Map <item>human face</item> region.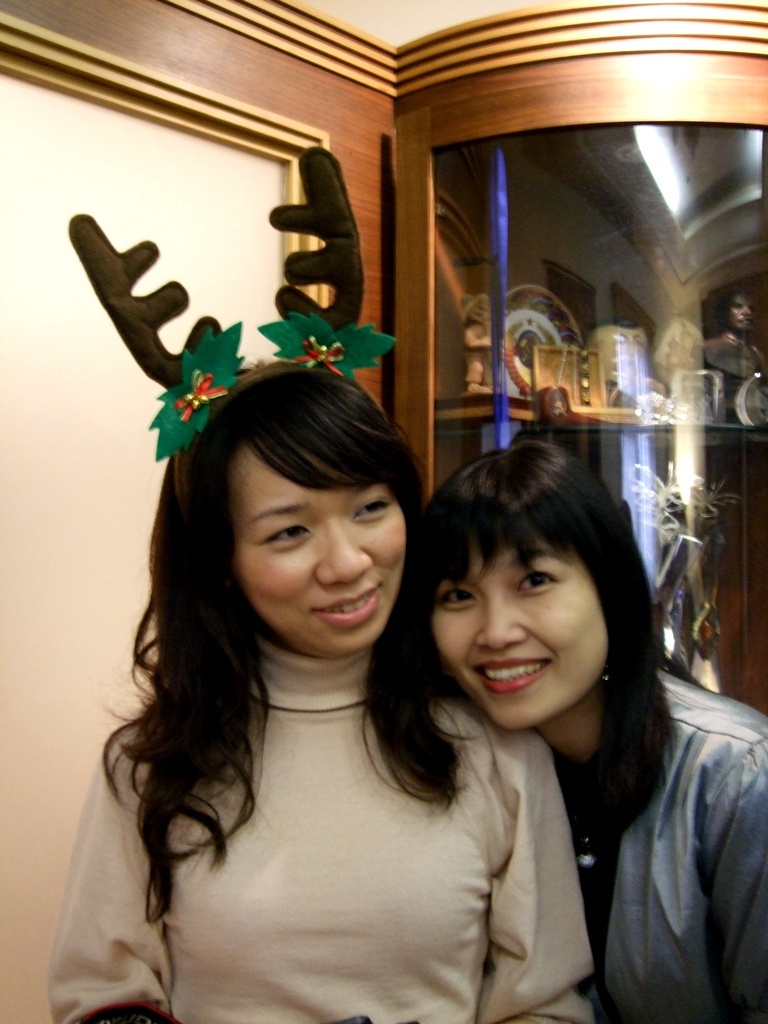
Mapped to [236,451,405,655].
